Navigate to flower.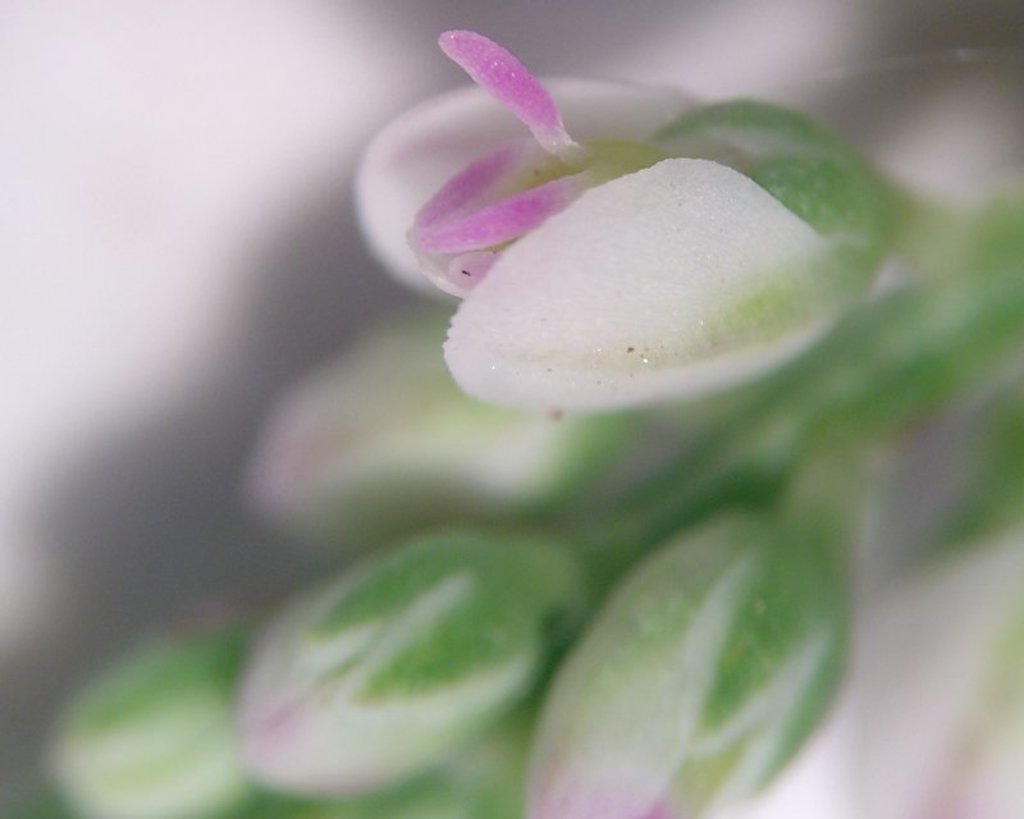
Navigation target: [left=358, top=26, right=933, bottom=417].
